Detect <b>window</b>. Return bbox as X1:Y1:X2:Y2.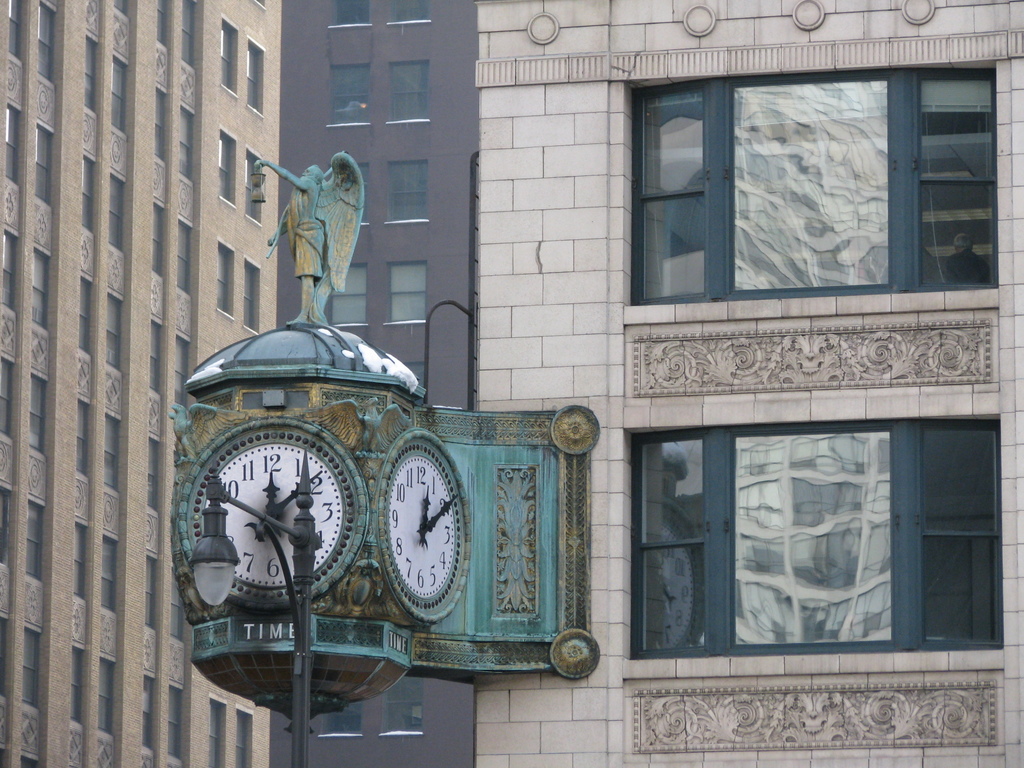
328:65:372:128.
